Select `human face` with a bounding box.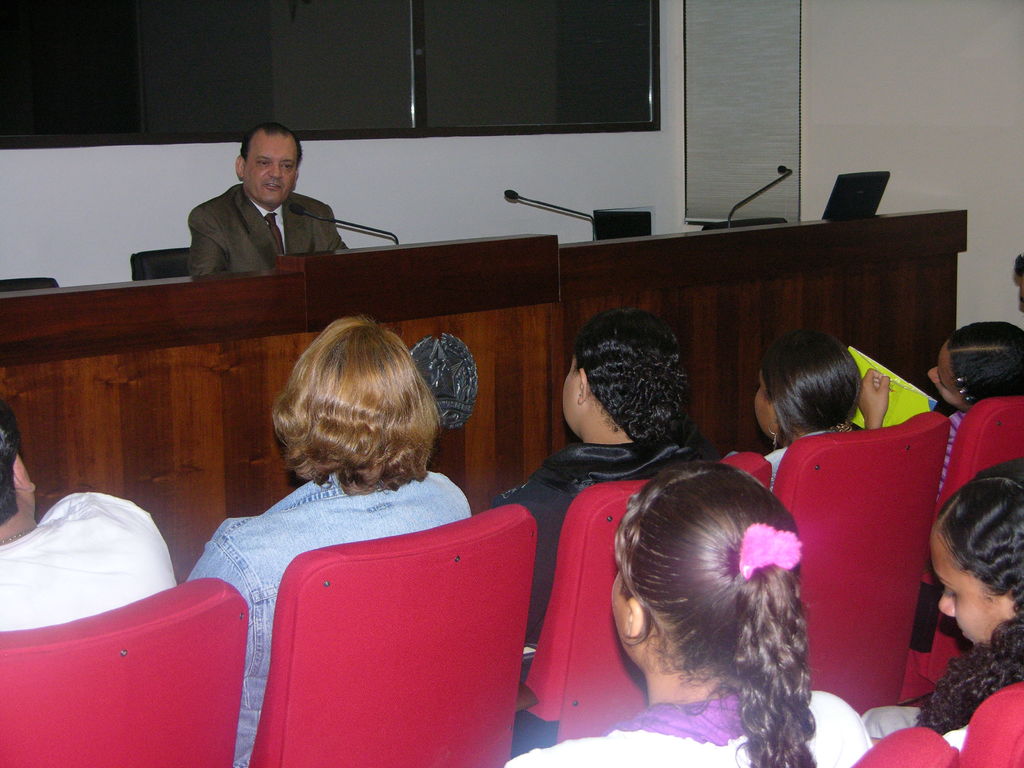
l=929, t=529, r=999, b=647.
